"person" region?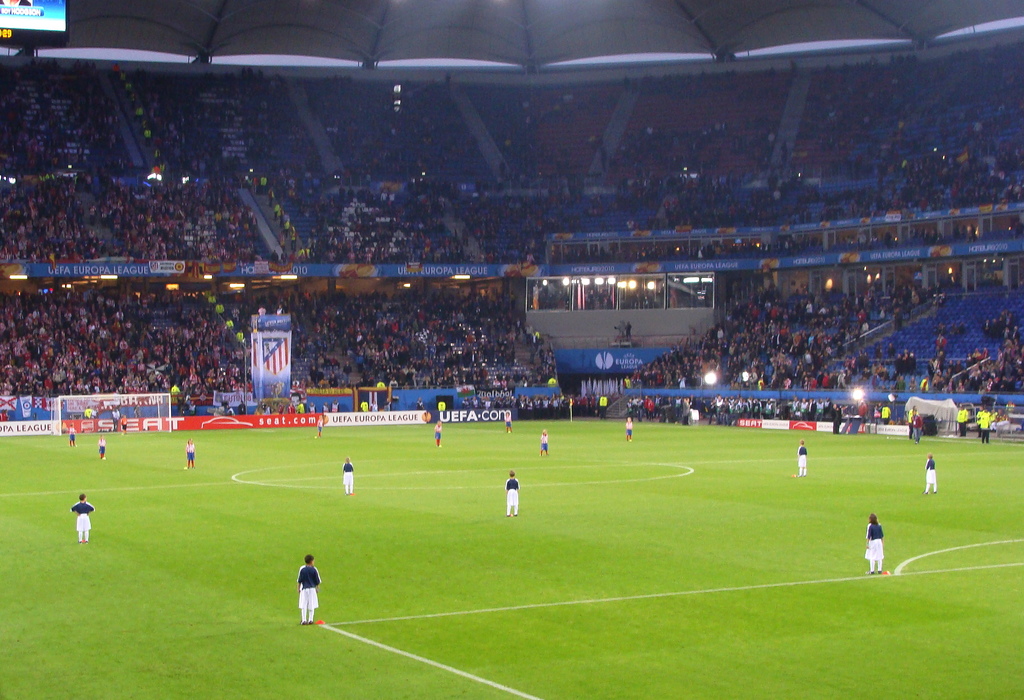
detection(924, 452, 938, 497)
